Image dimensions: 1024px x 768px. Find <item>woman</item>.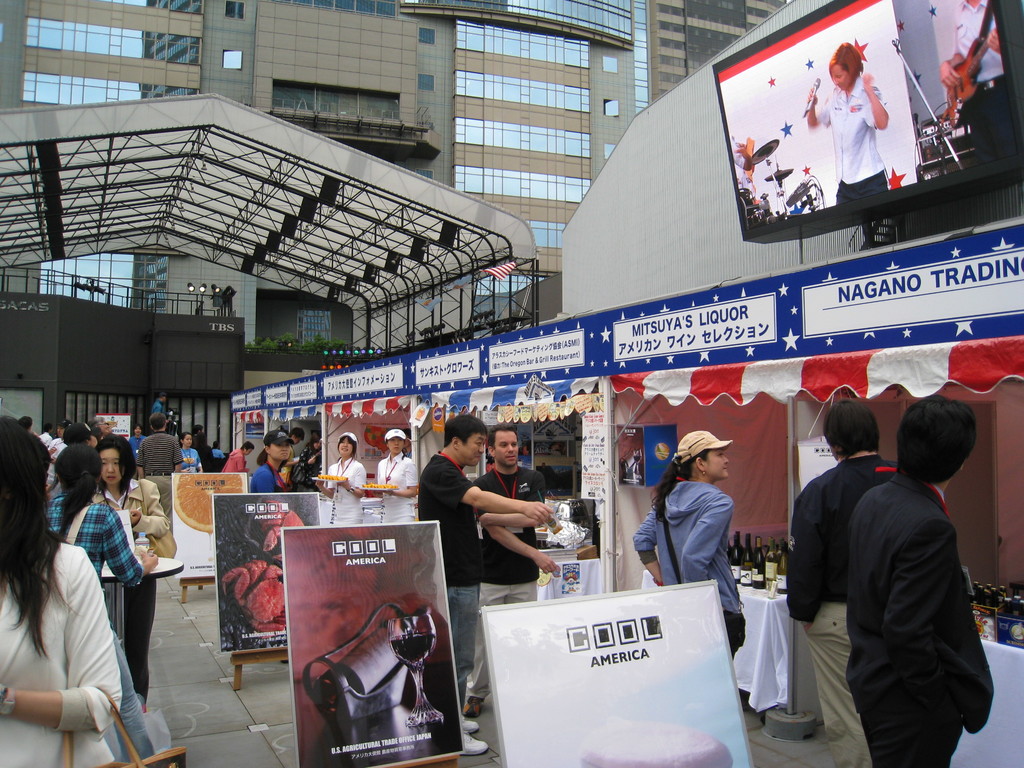
locate(371, 424, 419, 522).
